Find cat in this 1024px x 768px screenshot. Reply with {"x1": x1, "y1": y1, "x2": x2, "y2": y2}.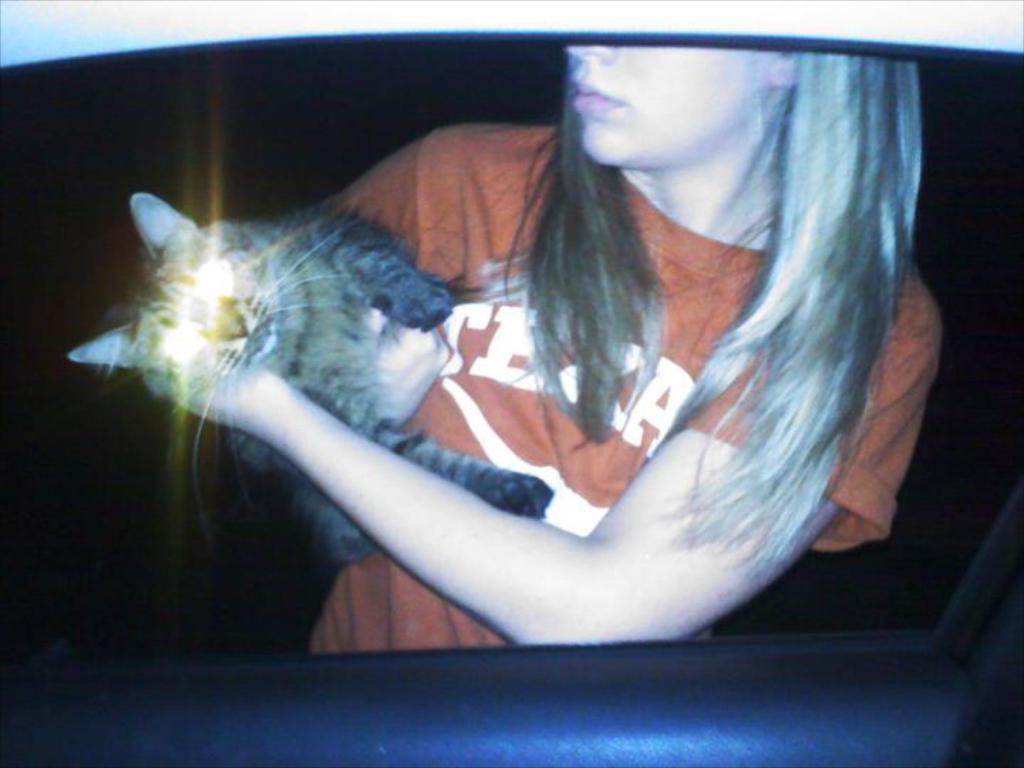
{"x1": 64, "y1": 186, "x2": 555, "y2": 569}.
